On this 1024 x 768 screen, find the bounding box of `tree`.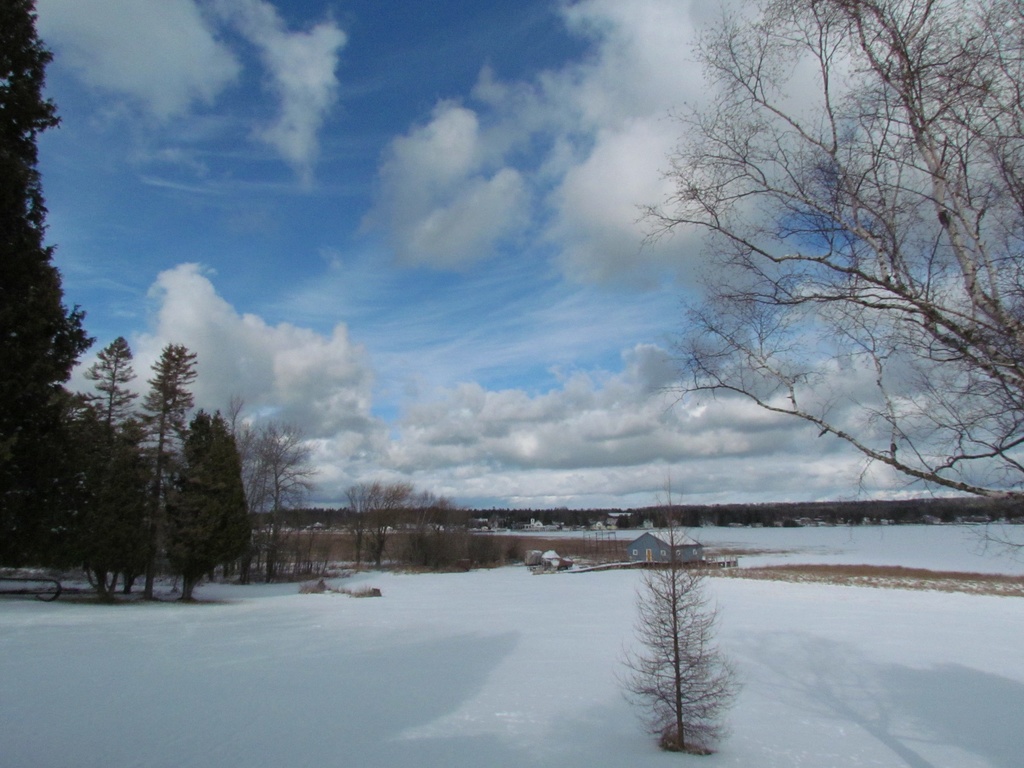
Bounding box: (0,0,100,595).
